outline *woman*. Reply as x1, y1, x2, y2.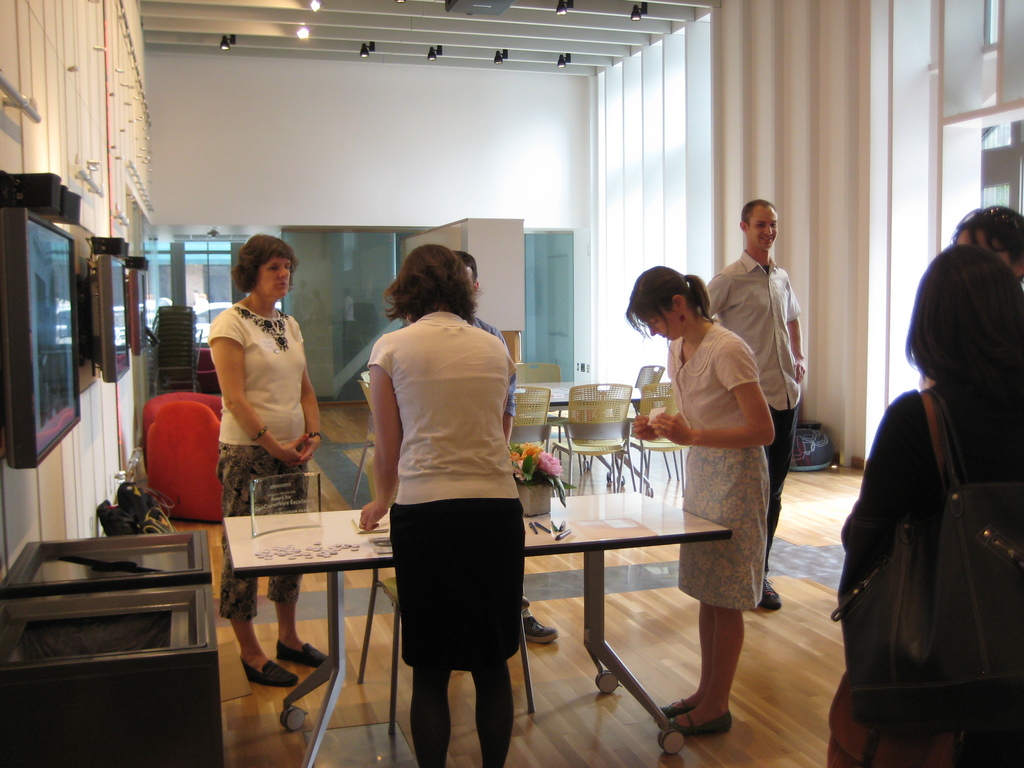
620, 266, 780, 738.
